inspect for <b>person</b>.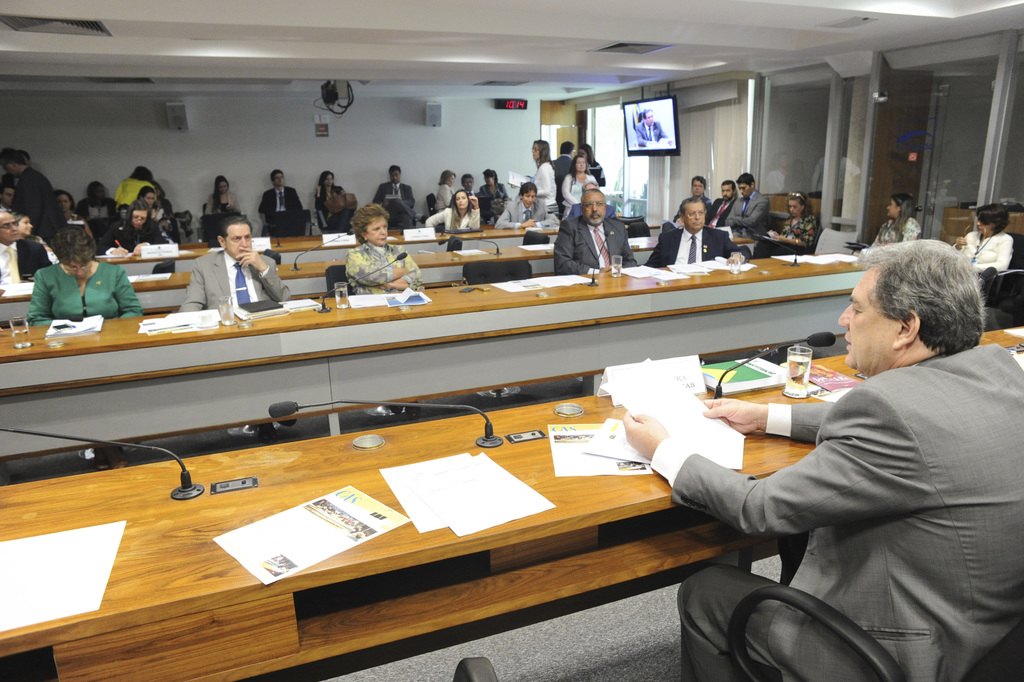
Inspection: 719,172,771,235.
